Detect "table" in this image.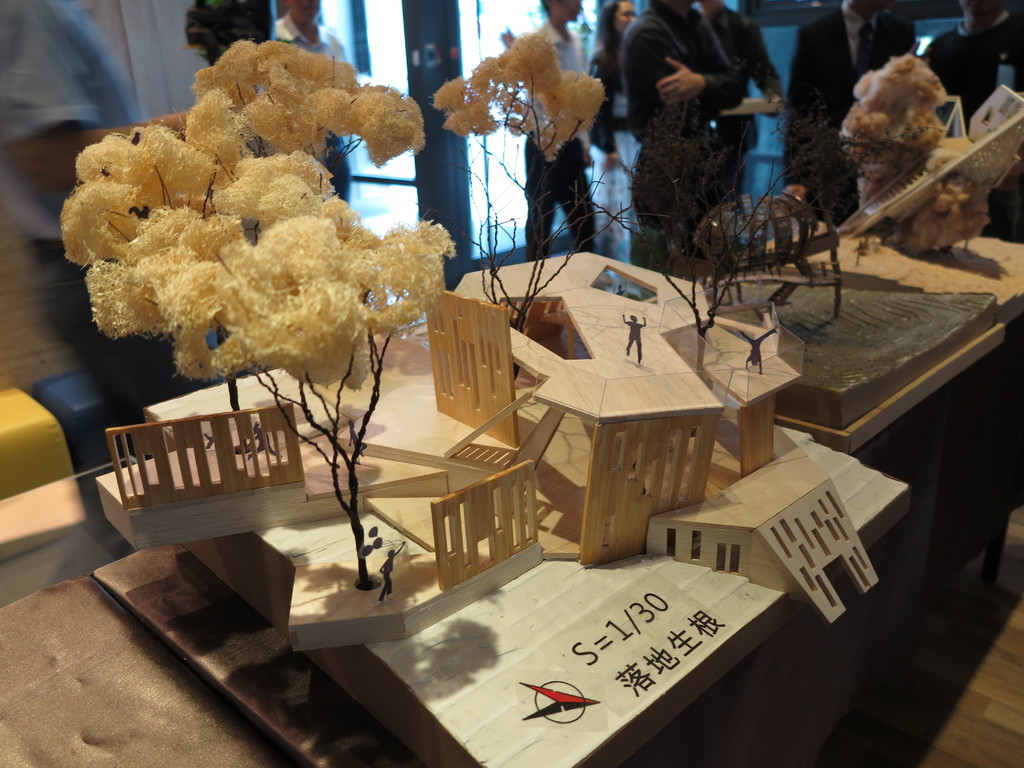
Detection: {"left": 0, "top": 223, "right": 1023, "bottom": 767}.
